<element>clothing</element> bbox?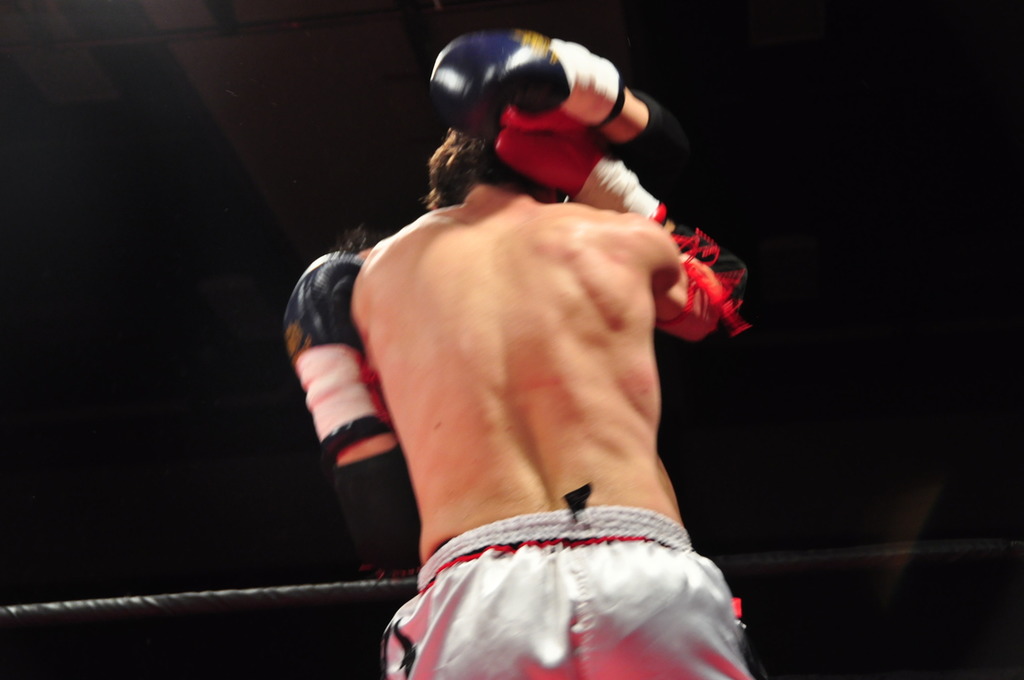
{"x1": 374, "y1": 507, "x2": 762, "y2": 679}
